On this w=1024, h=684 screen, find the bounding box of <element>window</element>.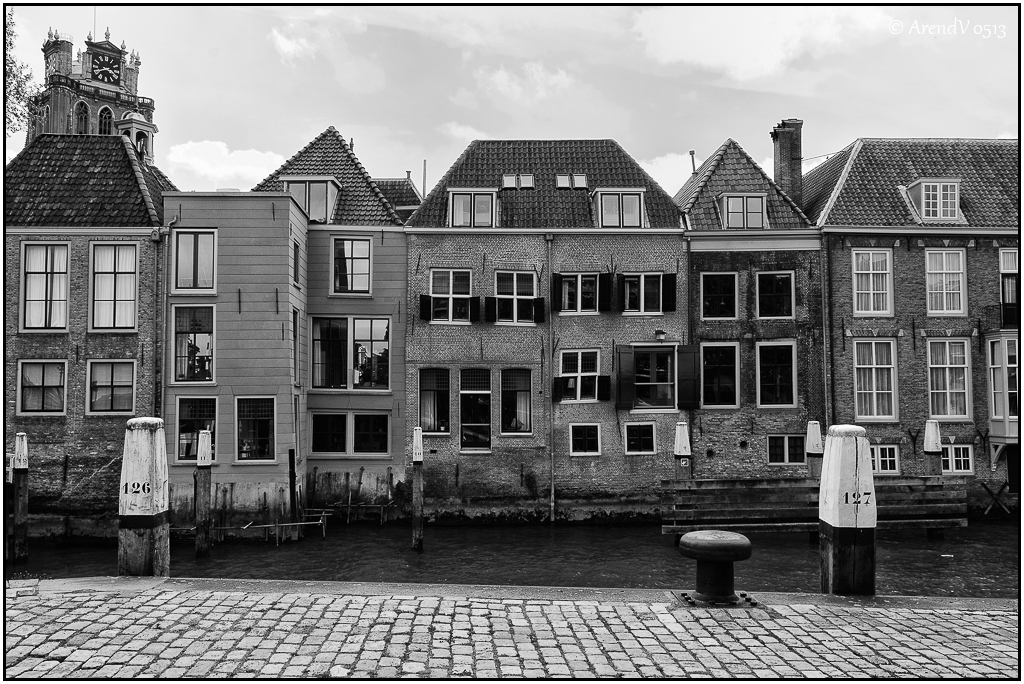
Bounding box: 558,347,604,399.
